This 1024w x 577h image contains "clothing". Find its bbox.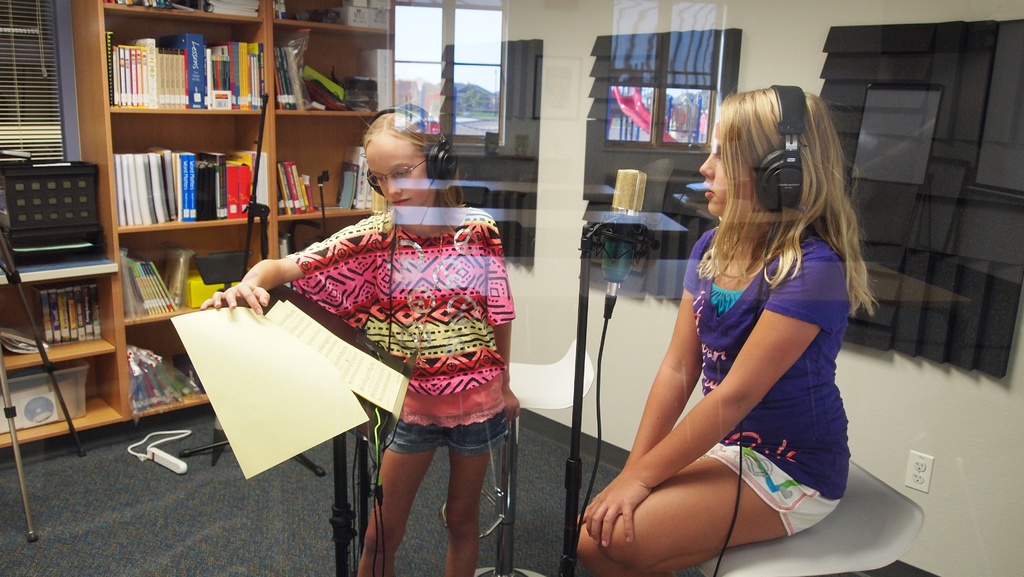
[291,210,521,451].
